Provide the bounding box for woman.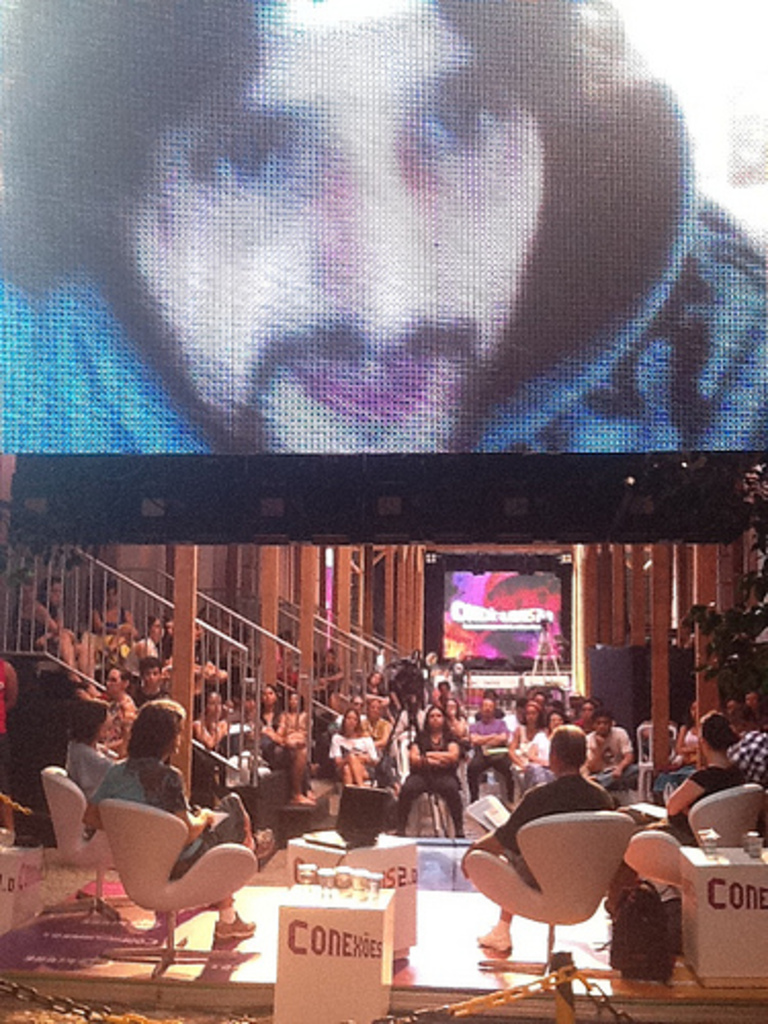
l=88, t=580, r=137, b=639.
